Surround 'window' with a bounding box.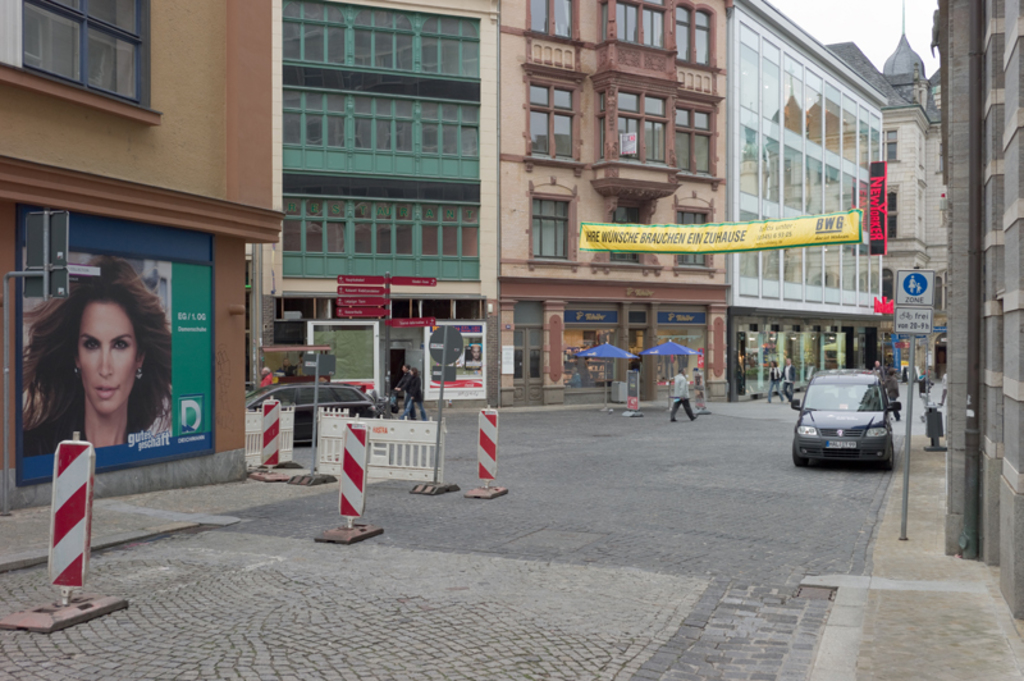
box(739, 20, 759, 110).
